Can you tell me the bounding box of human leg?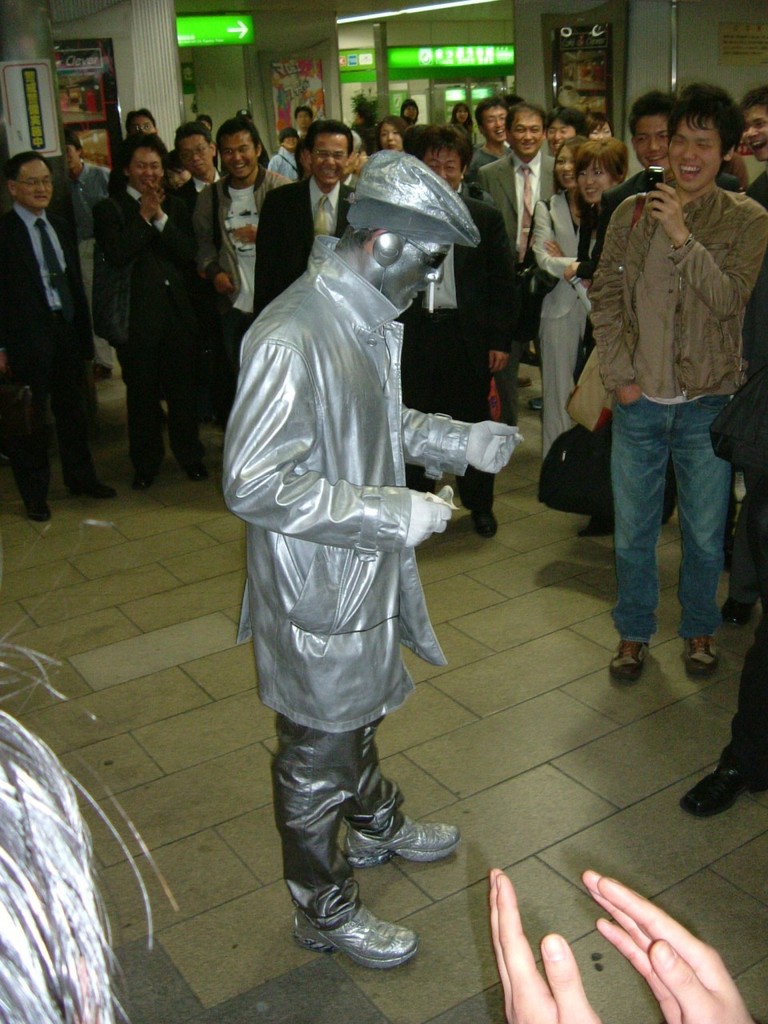
Rect(607, 389, 662, 670).
